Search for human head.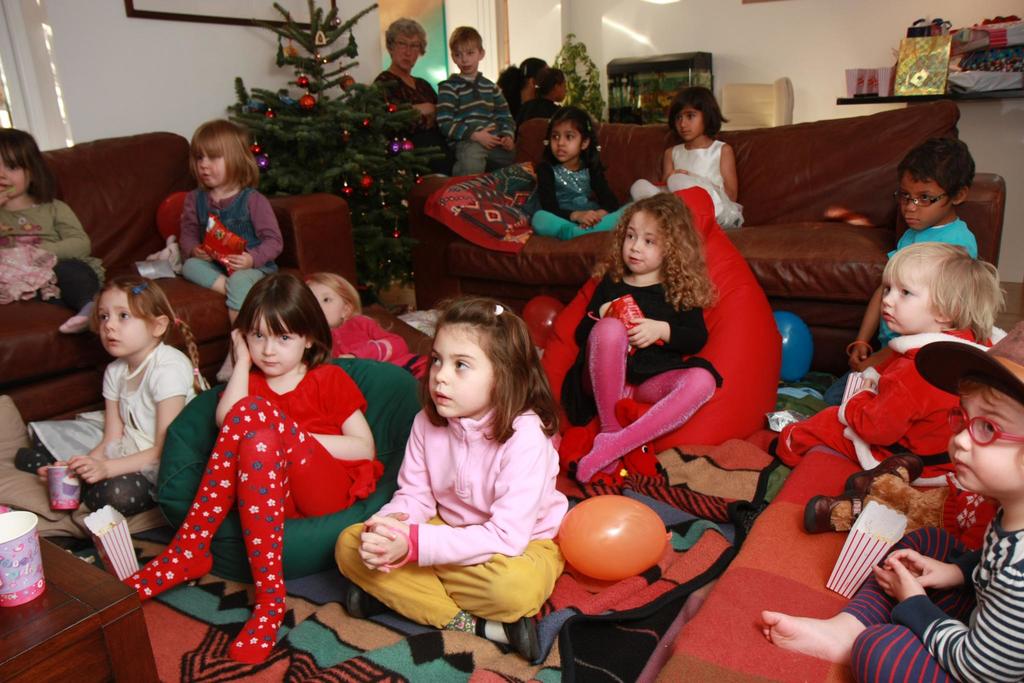
Found at pyautogui.locateOnScreen(534, 68, 566, 101).
